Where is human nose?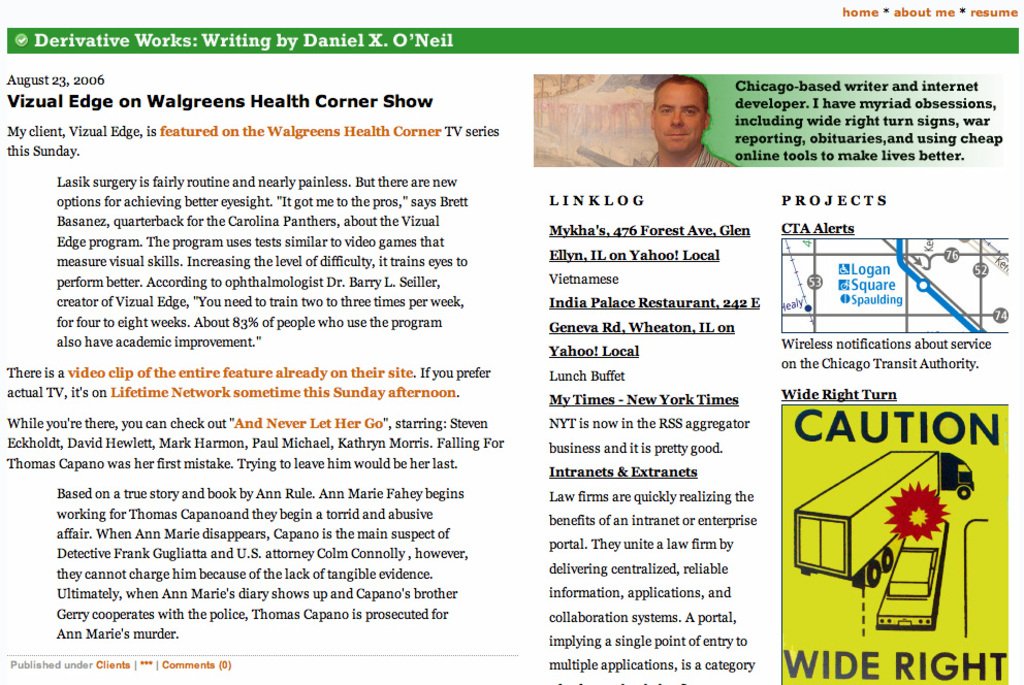
region(671, 103, 683, 129).
